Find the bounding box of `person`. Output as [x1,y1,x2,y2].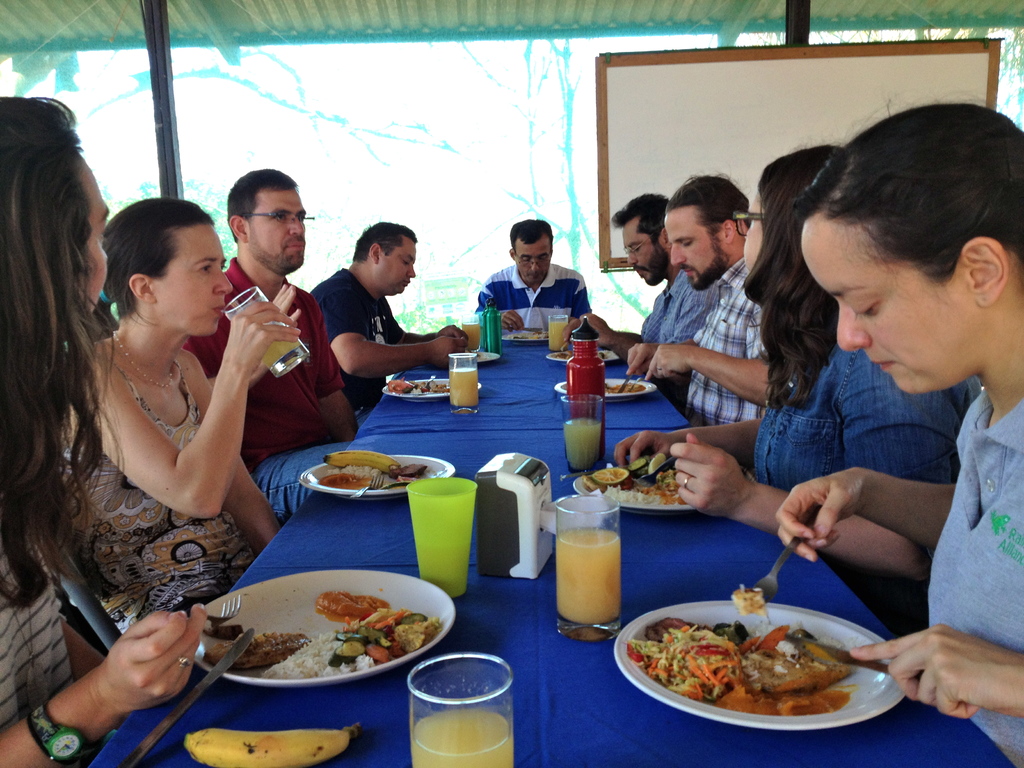
[306,221,470,420].
